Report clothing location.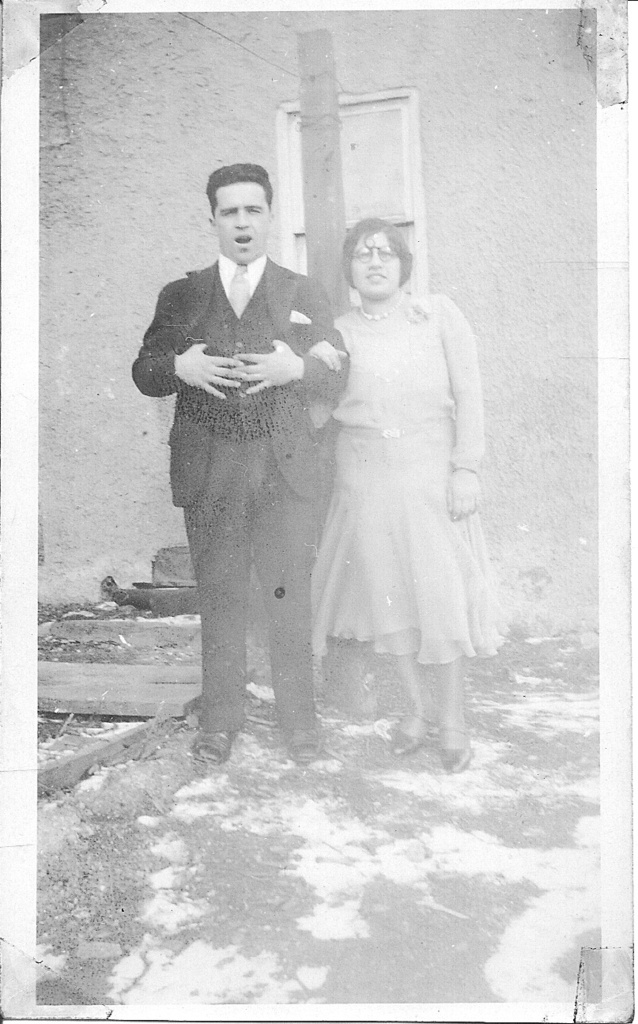
Report: <box>308,289,488,664</box>.
